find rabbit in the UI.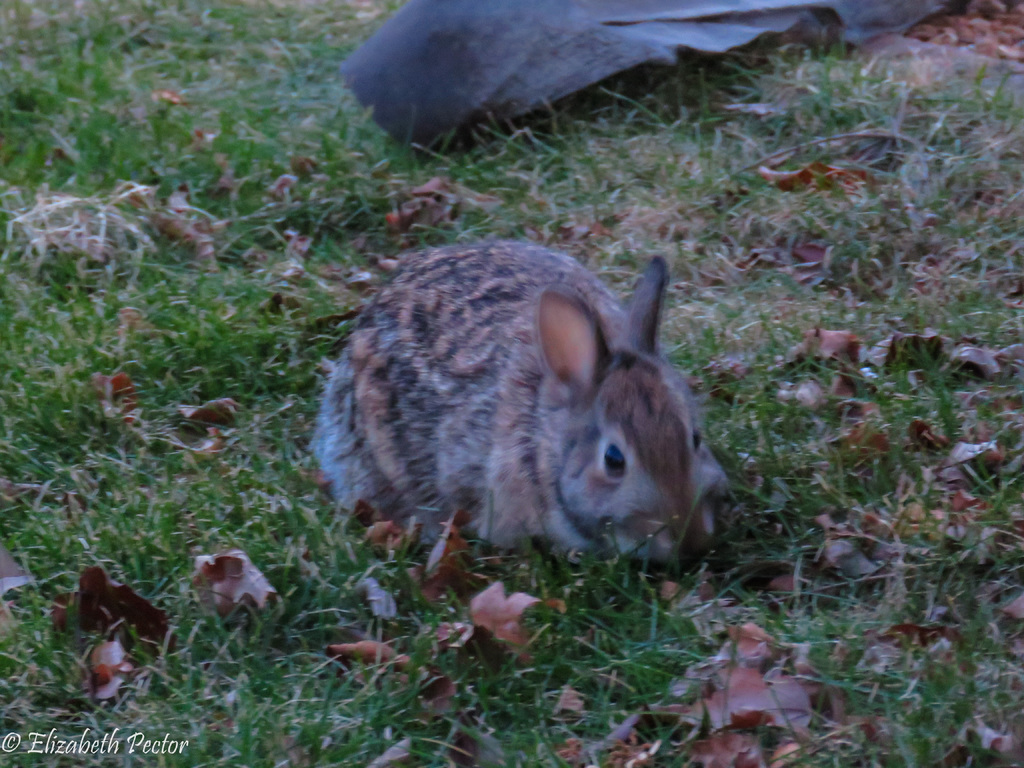
UI element at [x1=312, y1=233, x2=728, y2=576].
